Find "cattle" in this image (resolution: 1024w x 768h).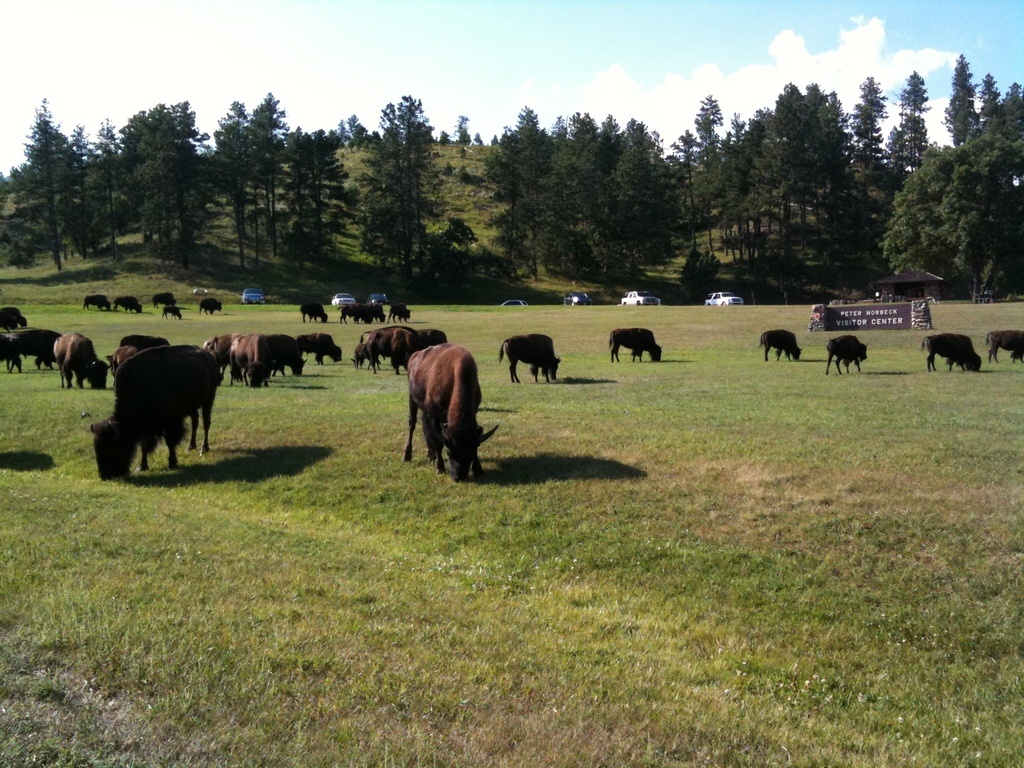
left=154, top=291, right=176, bottom=307.
